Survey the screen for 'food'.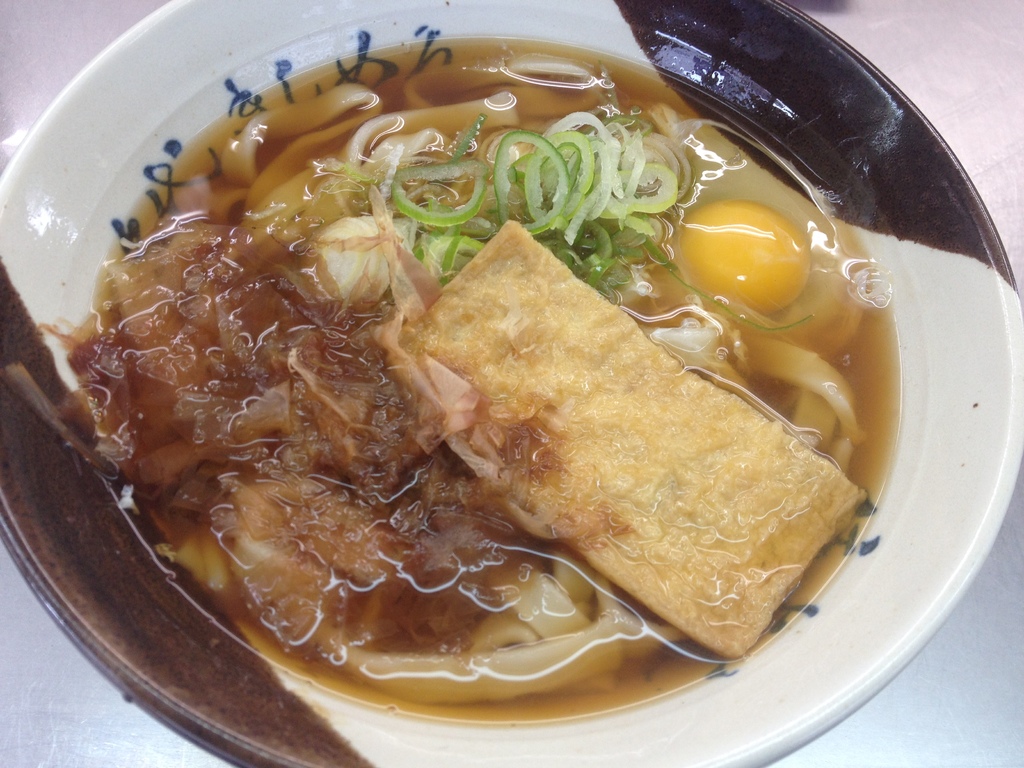
Survey found: crop(0, 110, 915, 686).
